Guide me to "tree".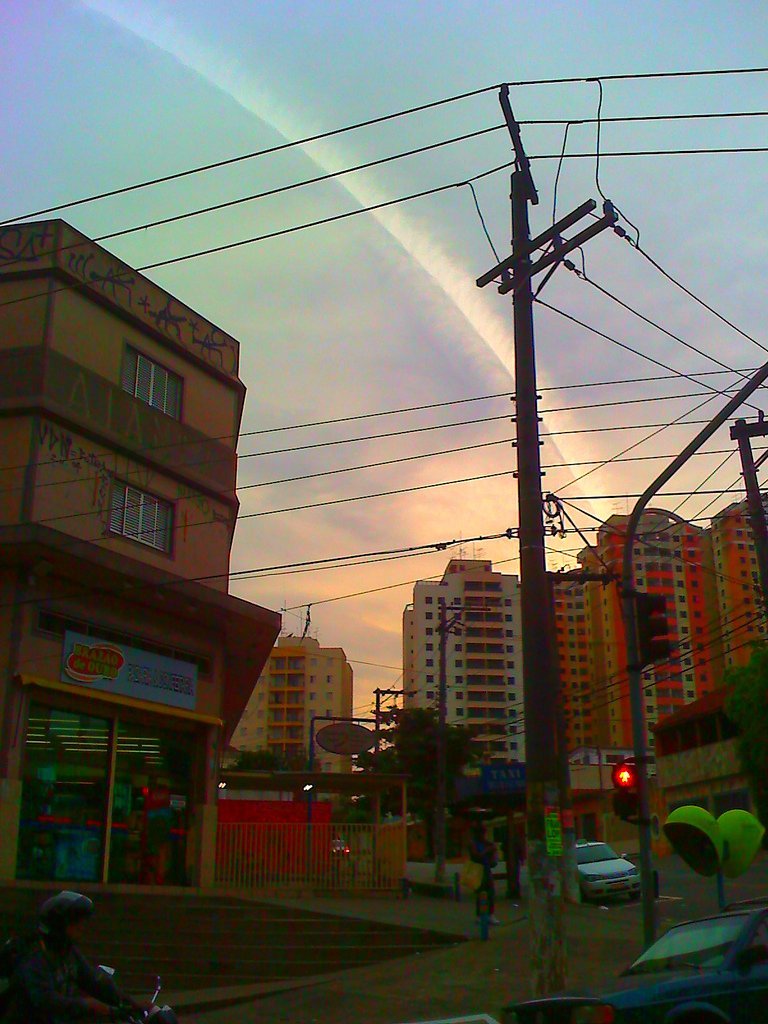
Guidance: box=[352, 703, 493, 884].
